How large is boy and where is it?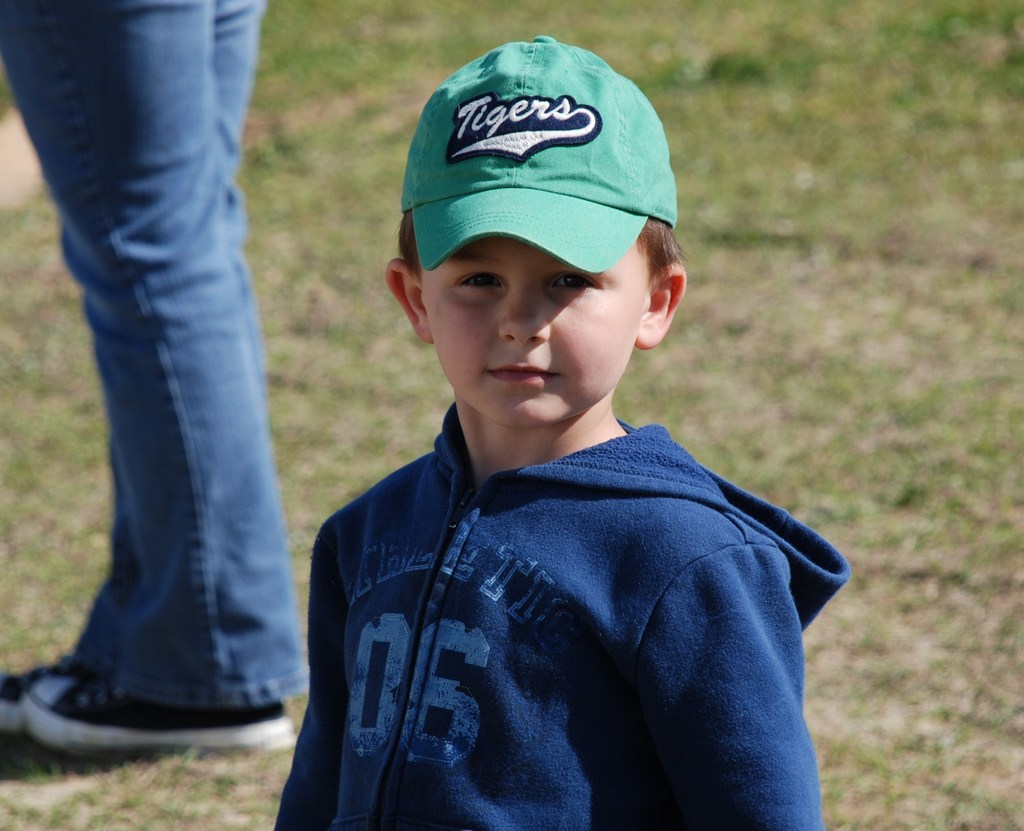
Bounding box: 248,24,818,815.
